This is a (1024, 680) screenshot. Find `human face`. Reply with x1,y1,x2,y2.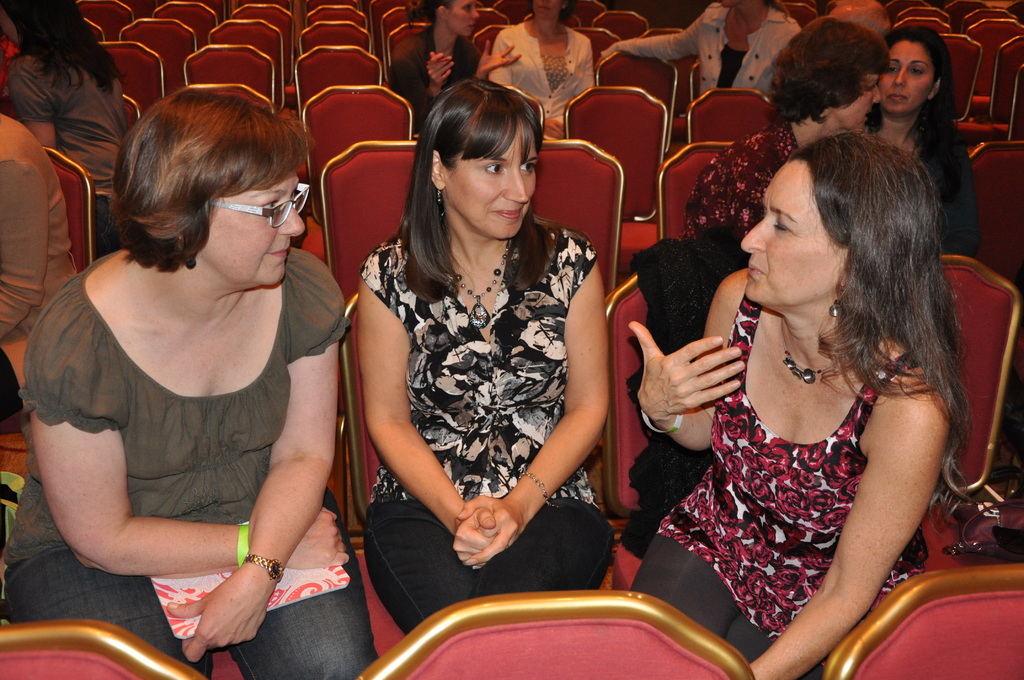
740,159,849,311.
